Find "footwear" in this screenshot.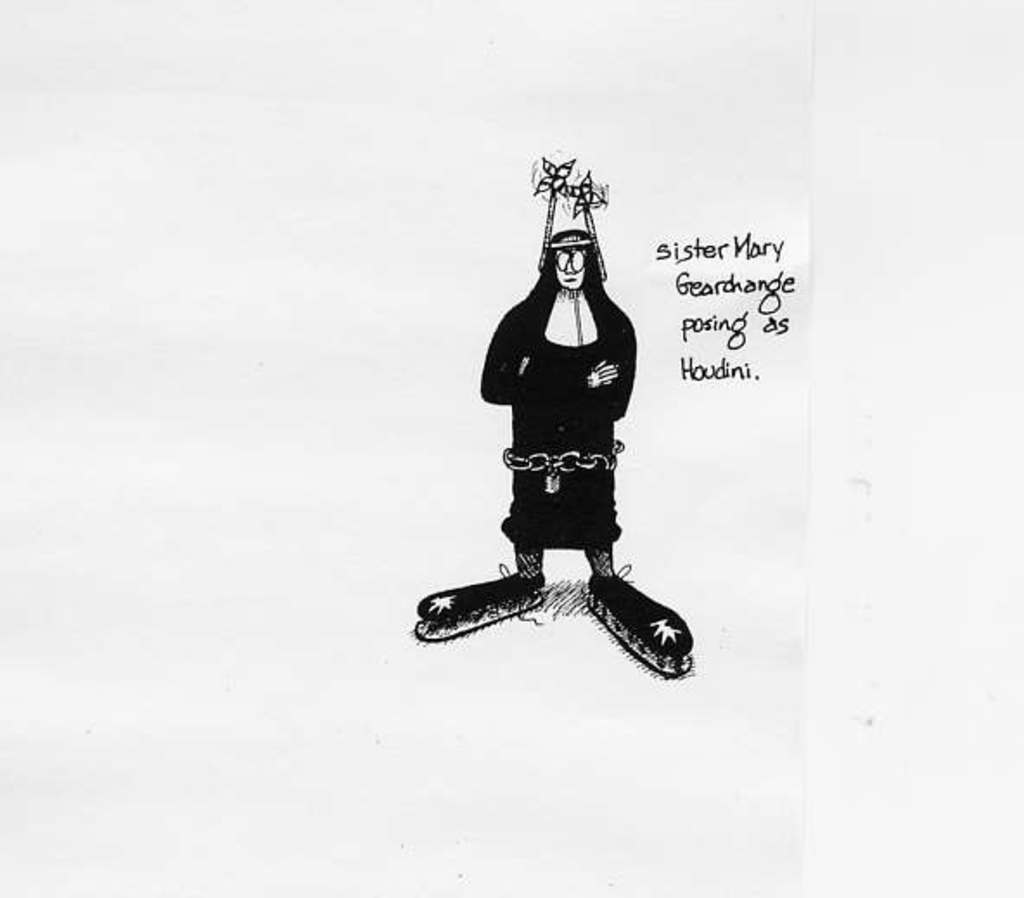
The bounding box for "footwear" is (left=581, top=561, right=692, bottom=675).
